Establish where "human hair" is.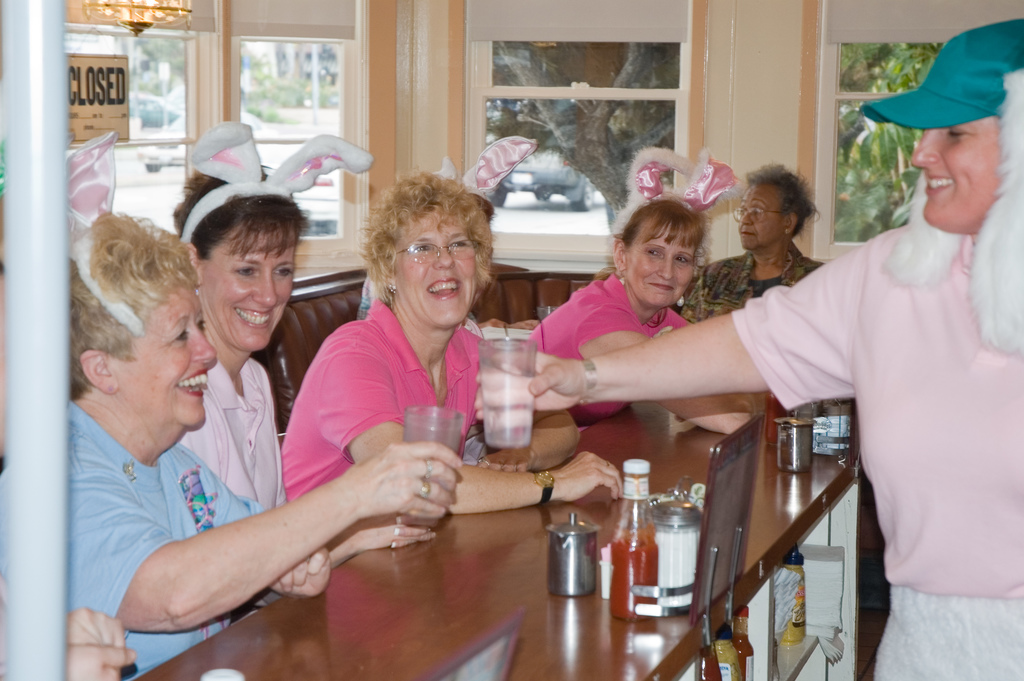
Established at bbox(68, 206, 200, 403).
